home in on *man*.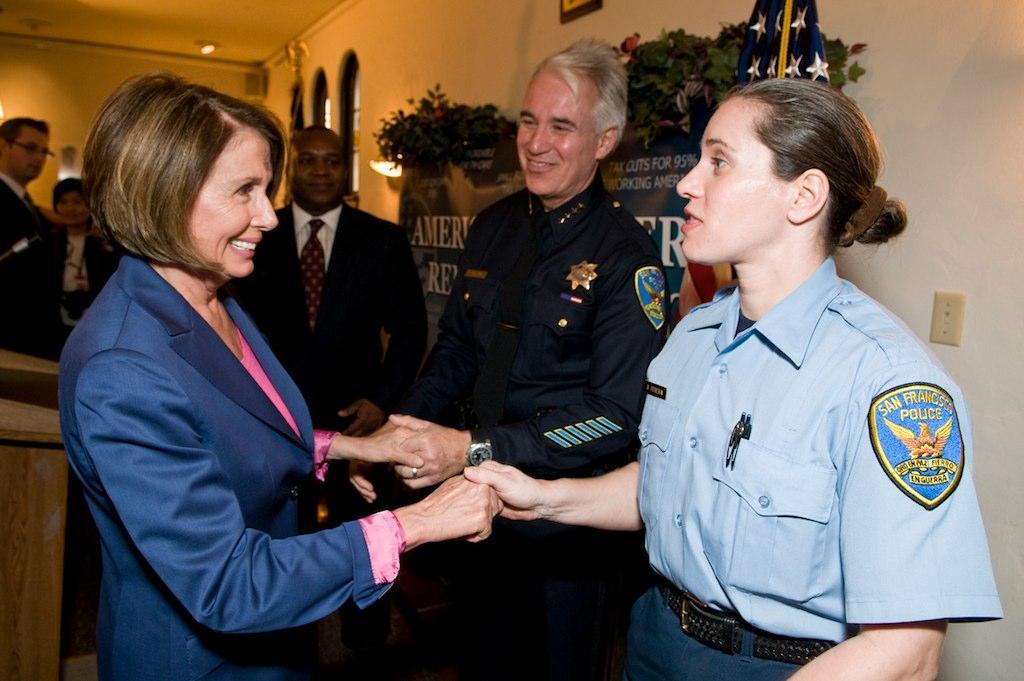
Homed in at 0:117:75:352.
